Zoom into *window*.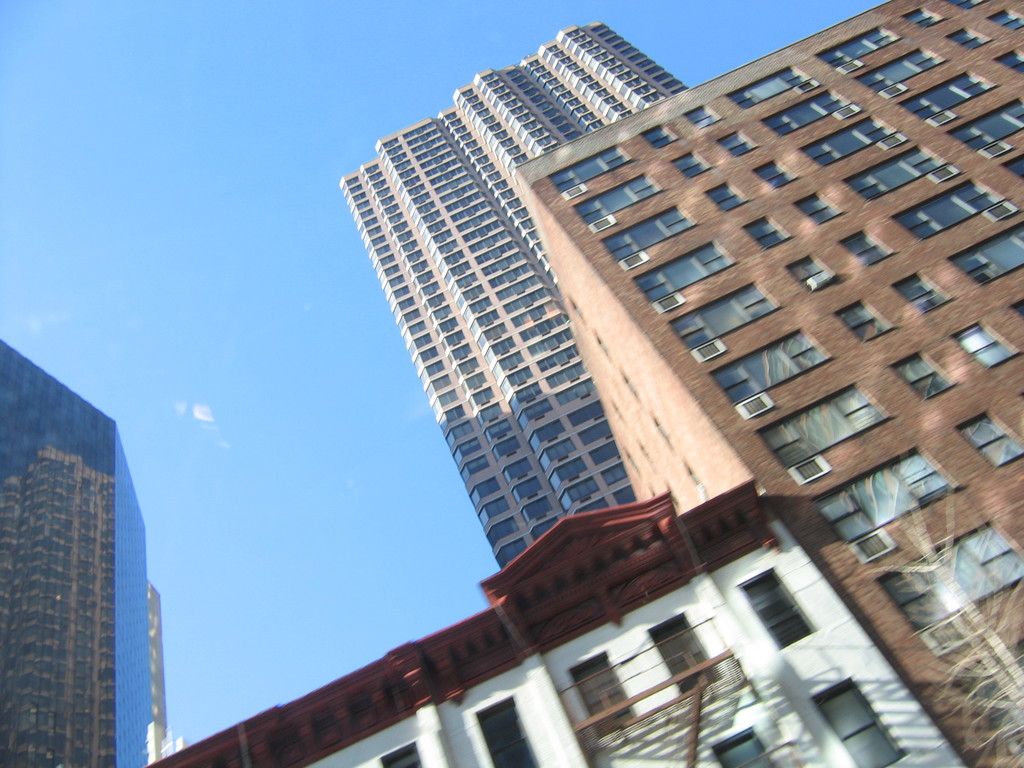
Zoom target: left=716, top=733, right=776, bottom=767.
